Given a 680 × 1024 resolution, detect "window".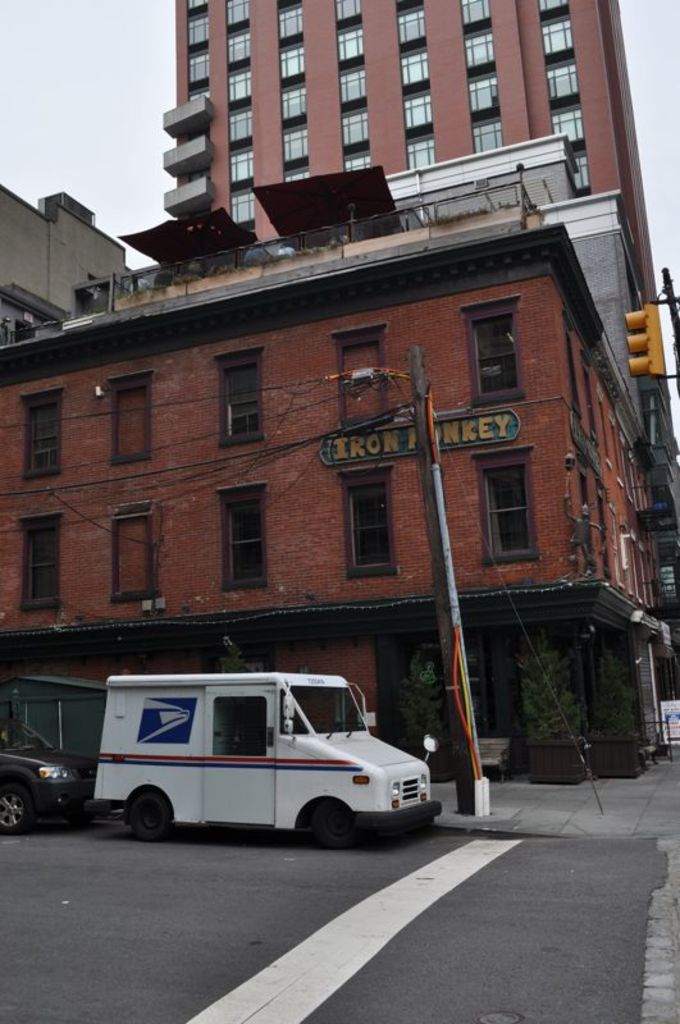
396/5/430/52.
